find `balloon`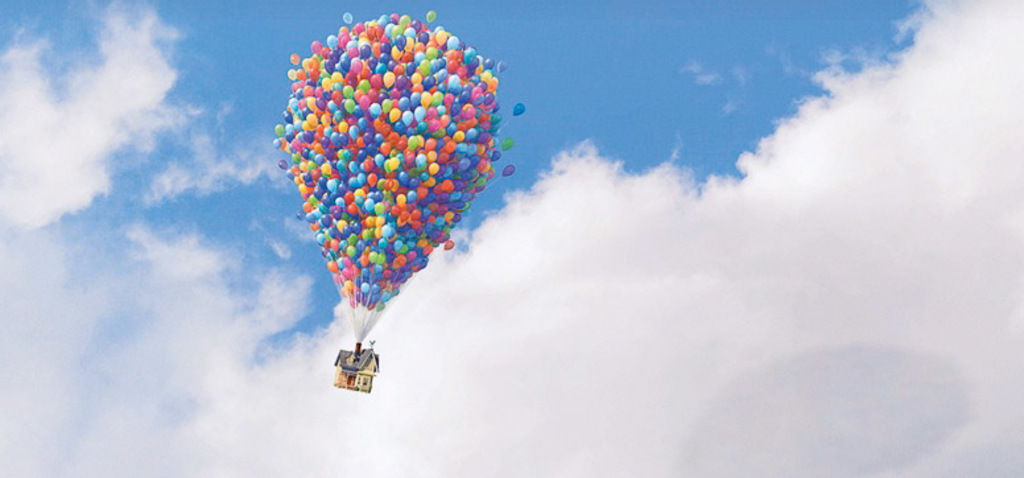
[515,100,527,114]
